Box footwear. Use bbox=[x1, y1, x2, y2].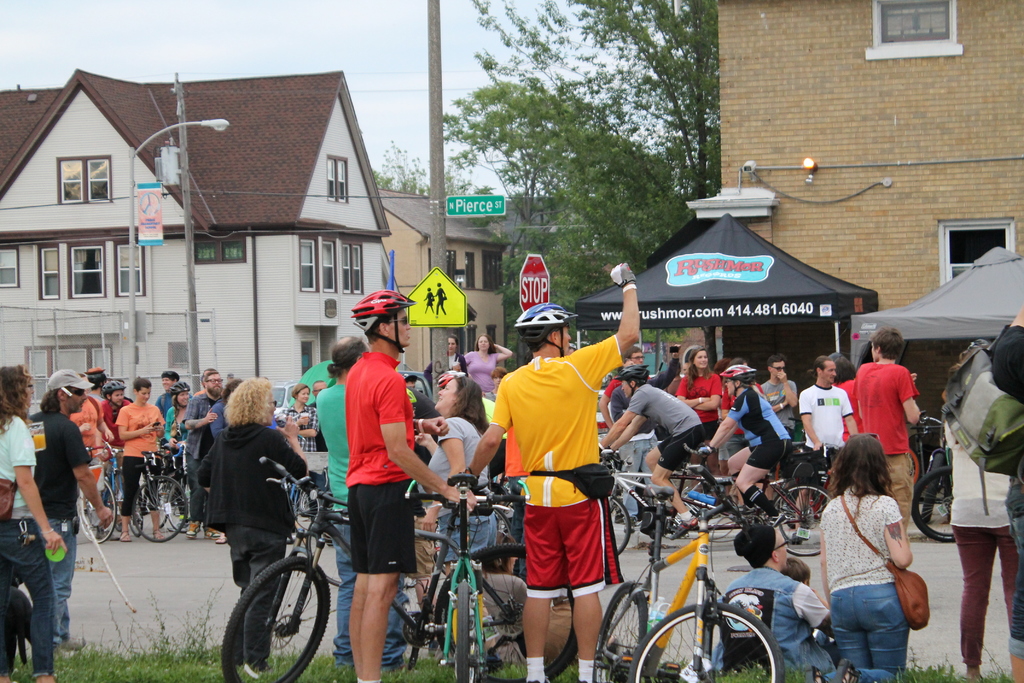
bbox=[804, 664, 824, 682].
